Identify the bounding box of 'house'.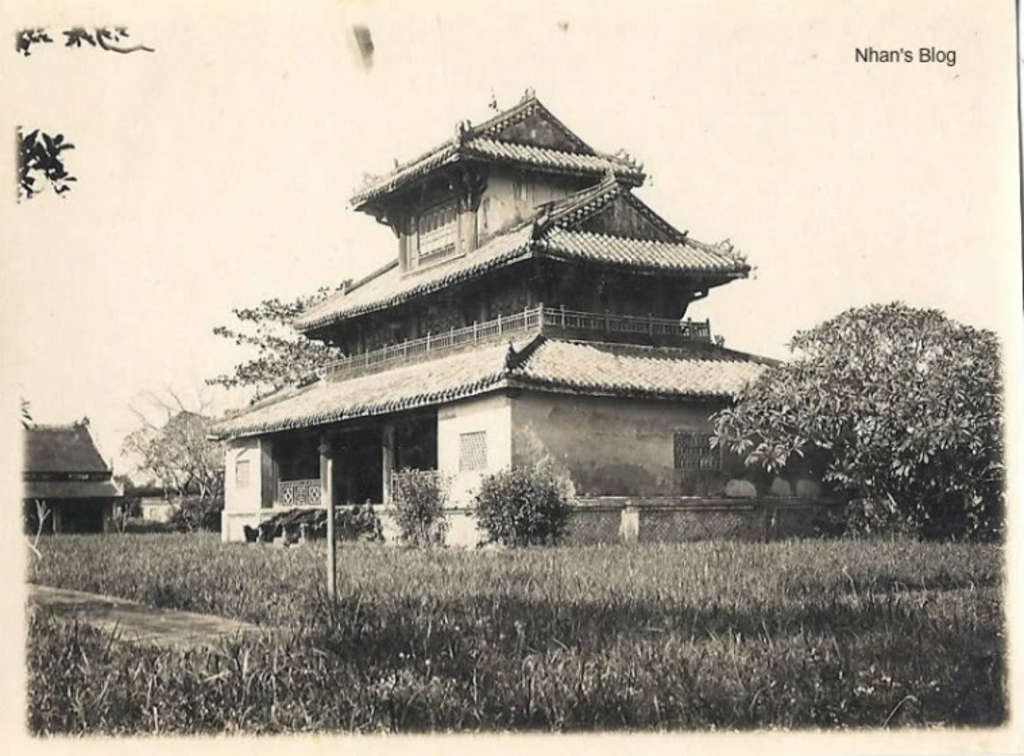
[232, 96, 750, 574].
